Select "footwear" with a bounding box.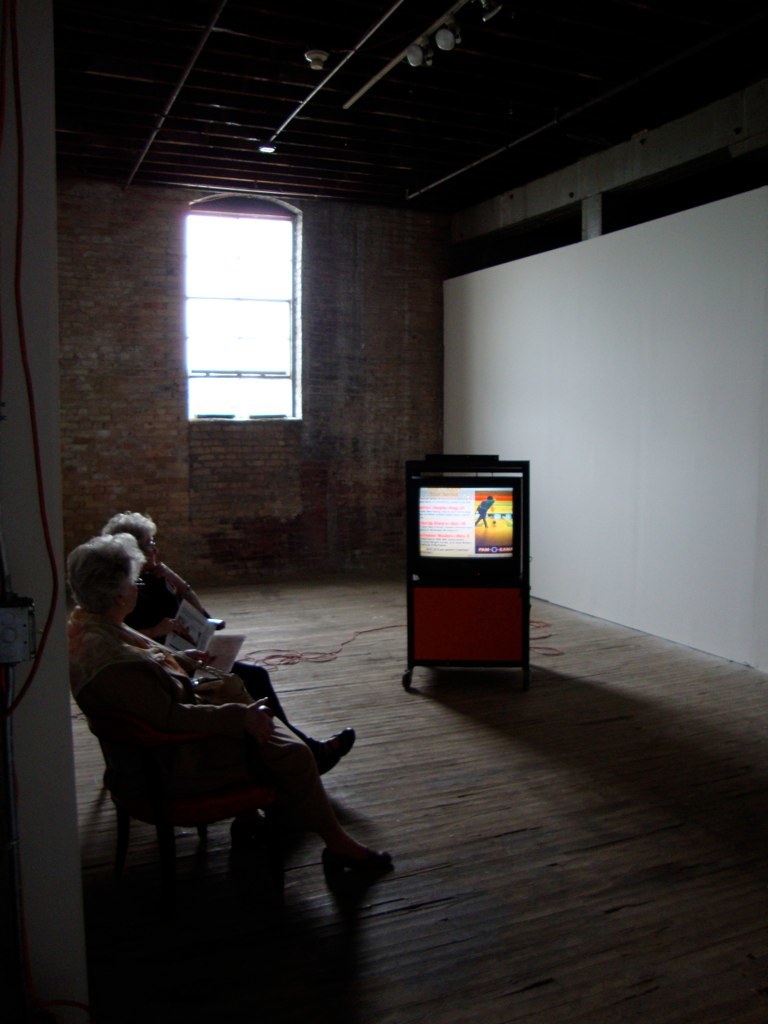
locate(304, 721, 359, 784).
